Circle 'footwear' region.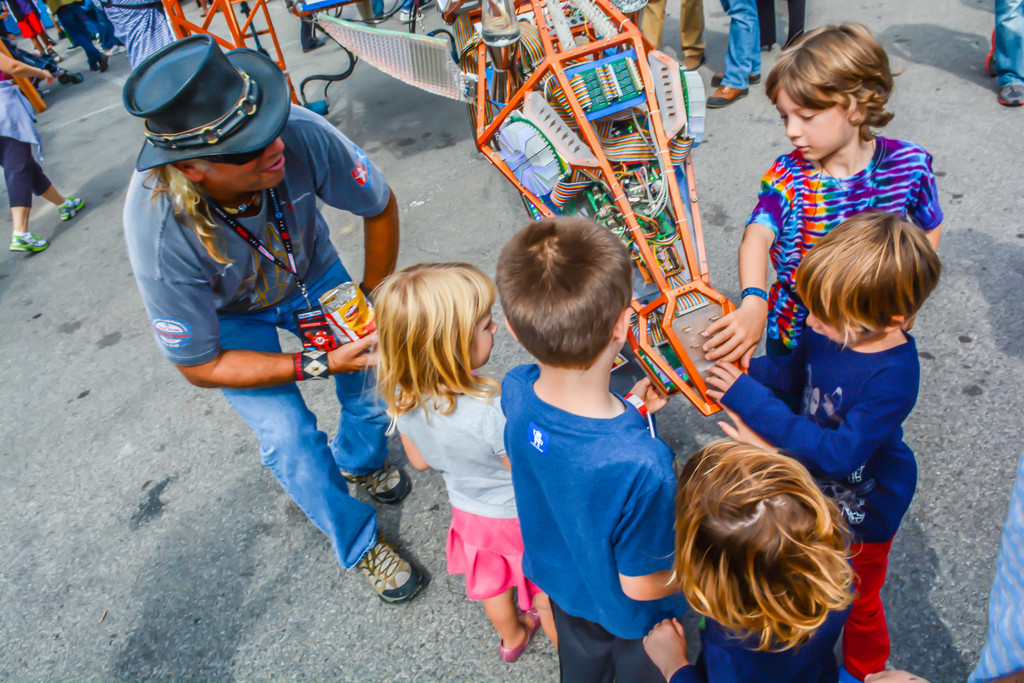
Region: (left=11, top=229, right=47, bottom=252).
